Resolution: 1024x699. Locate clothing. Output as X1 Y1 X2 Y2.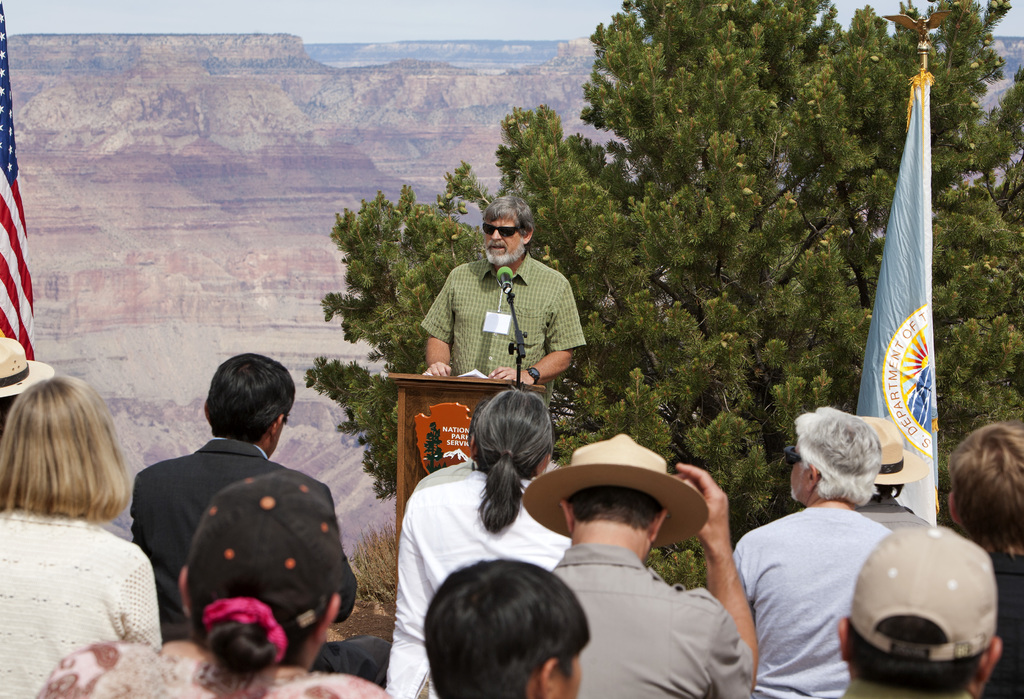
39 658 383 698.
